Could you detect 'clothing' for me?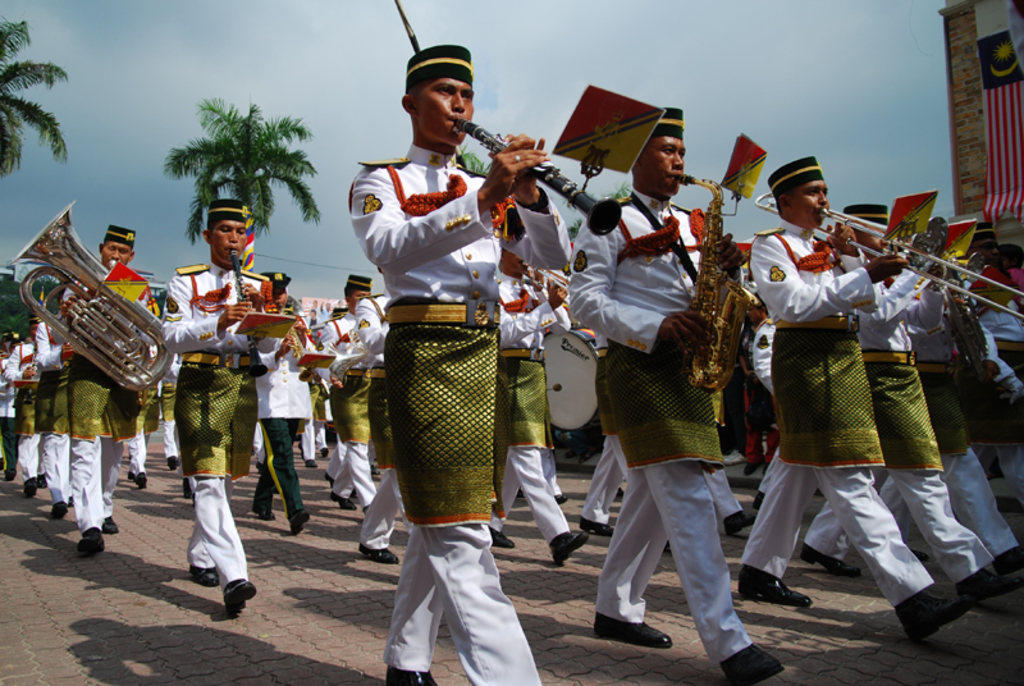
Detection result: 733:228:932:604.
